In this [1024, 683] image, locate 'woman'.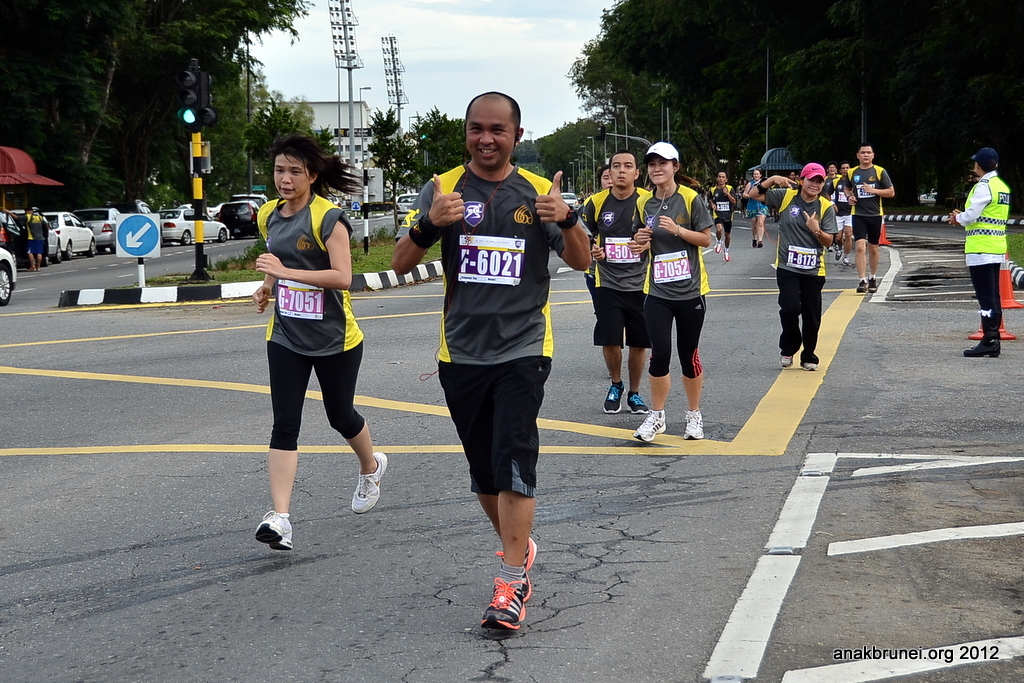
Bounding box: [237, 143, 379, 542].
